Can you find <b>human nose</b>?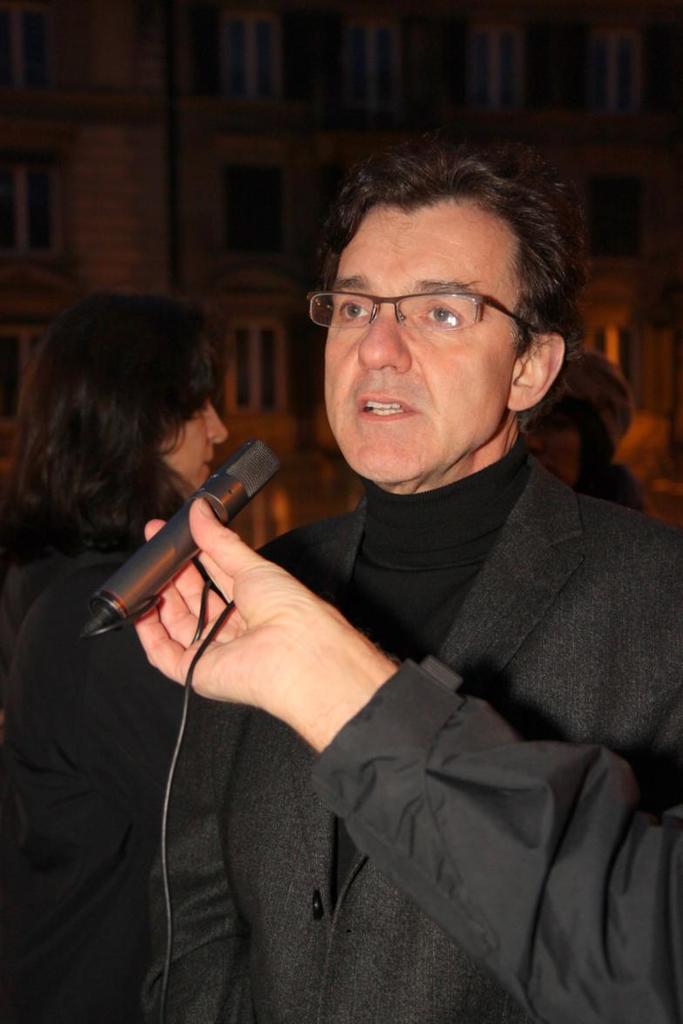
Yes, bounding box: x1=358 y1=309 x2=415 y2=373.
